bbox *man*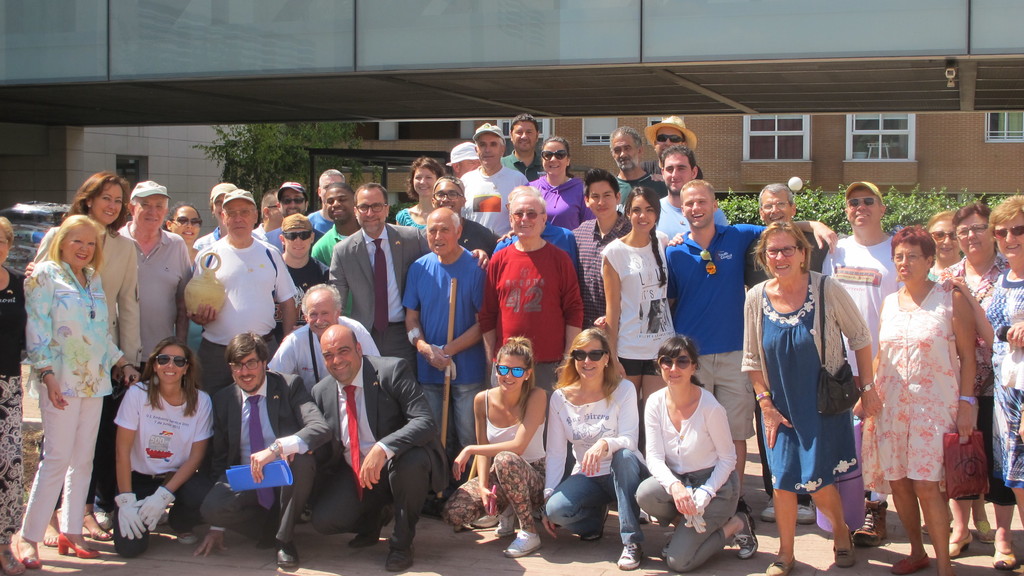
{"left": 657, "top": 143, "right": 725, "bottom": 246}
